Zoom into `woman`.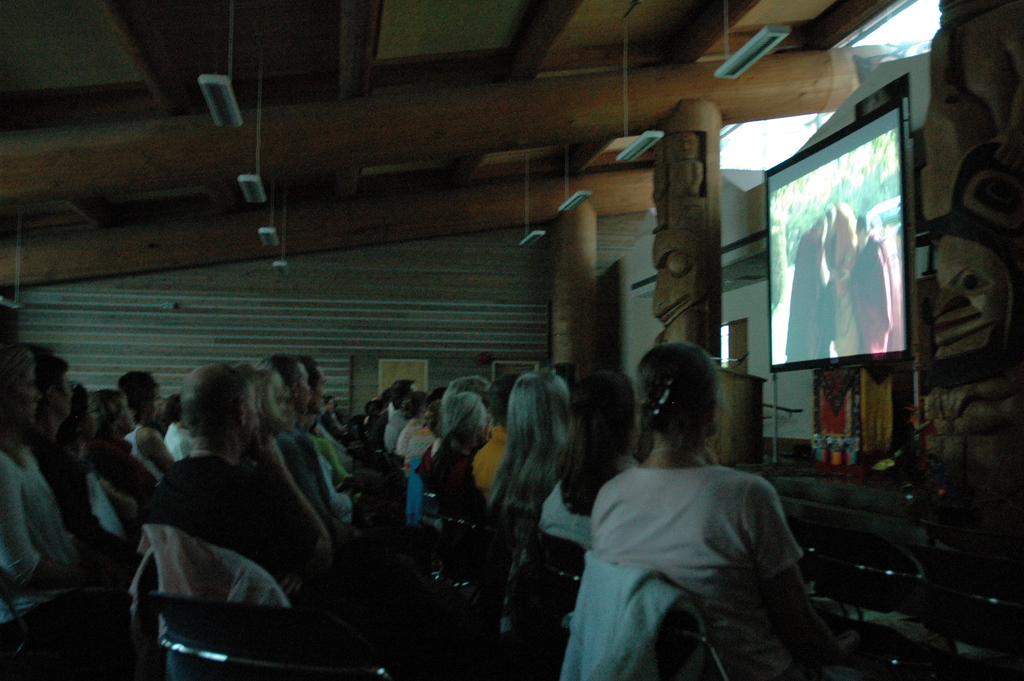
Zoom target: detection(476, 366, 510, 493).
